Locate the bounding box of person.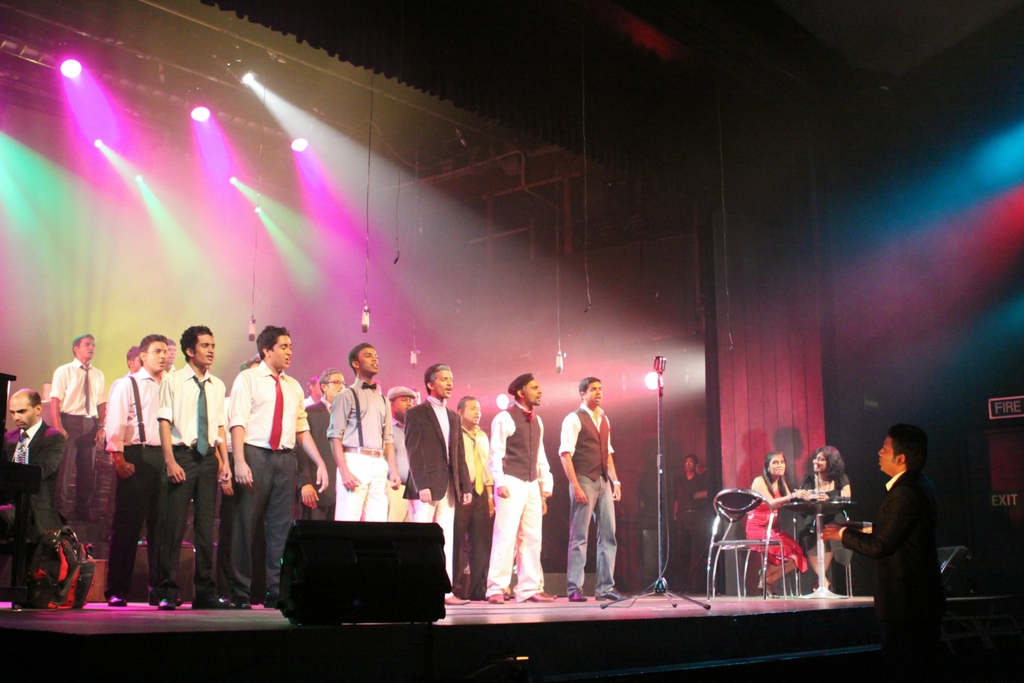
Bounding box: {"left": 822, "top": 429, "right": 943, "bottom": 682}.
